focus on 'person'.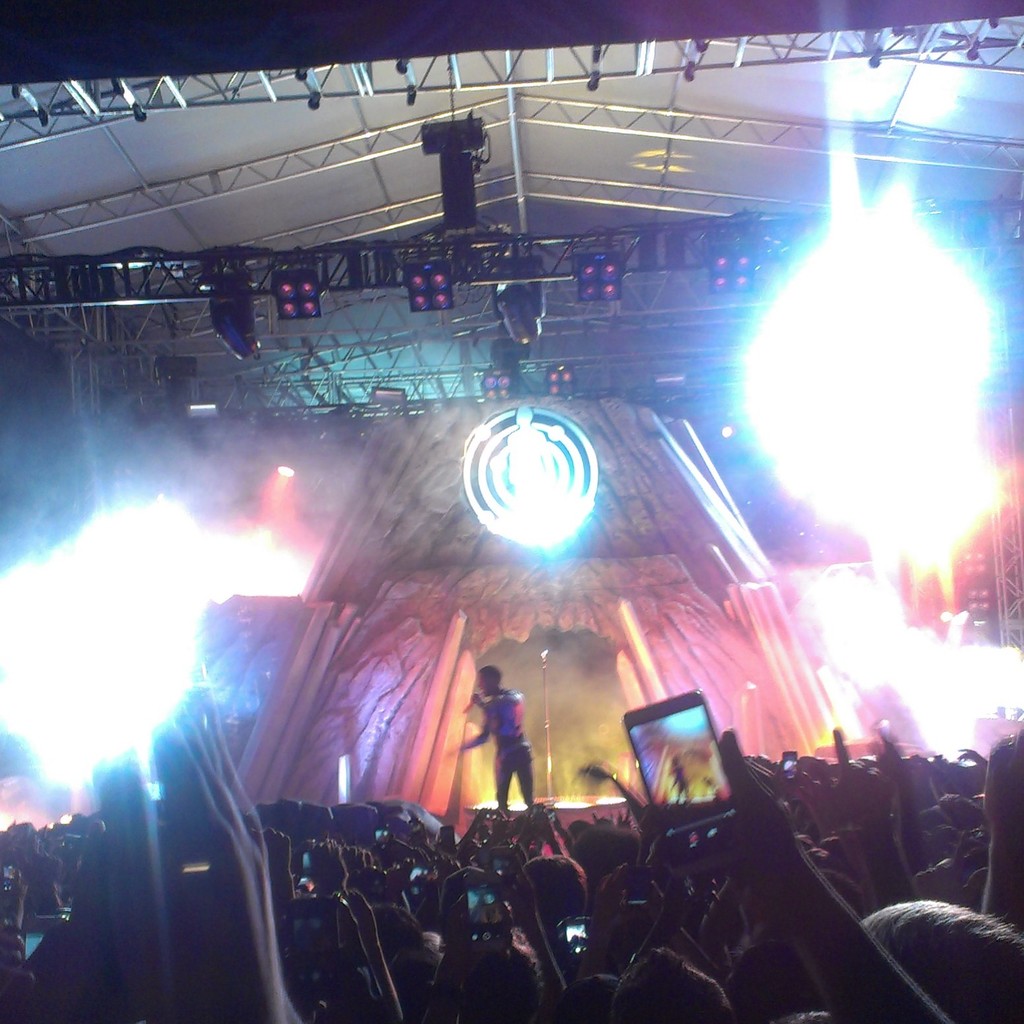
Focused at Rect(0, 685, 1023, 1023).
